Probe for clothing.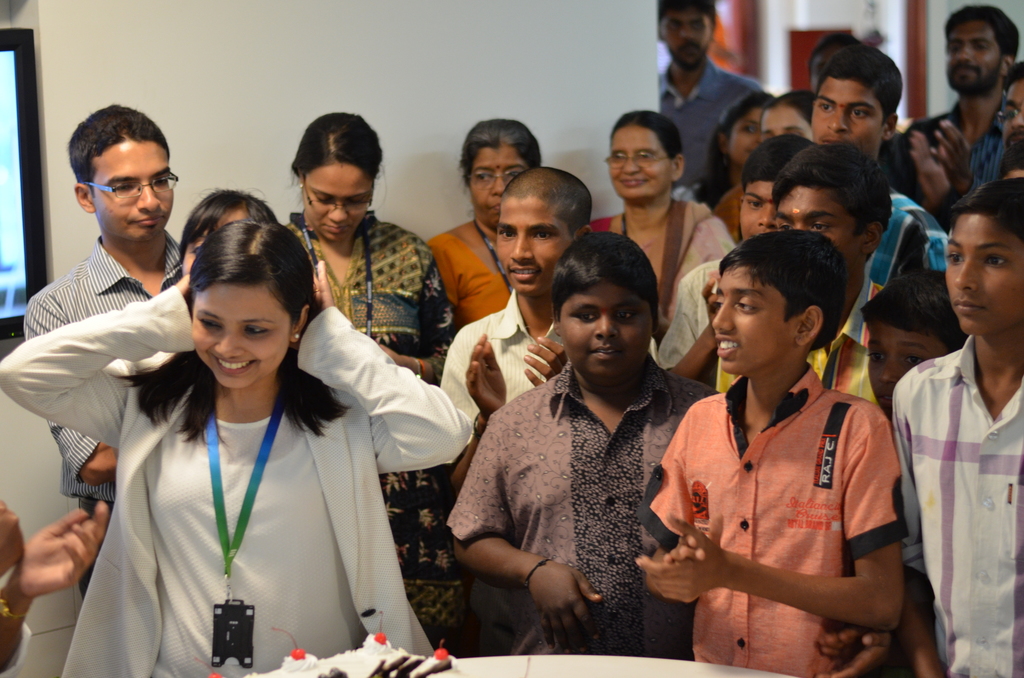
Probe result: box=[637, 361, 911, 677].
